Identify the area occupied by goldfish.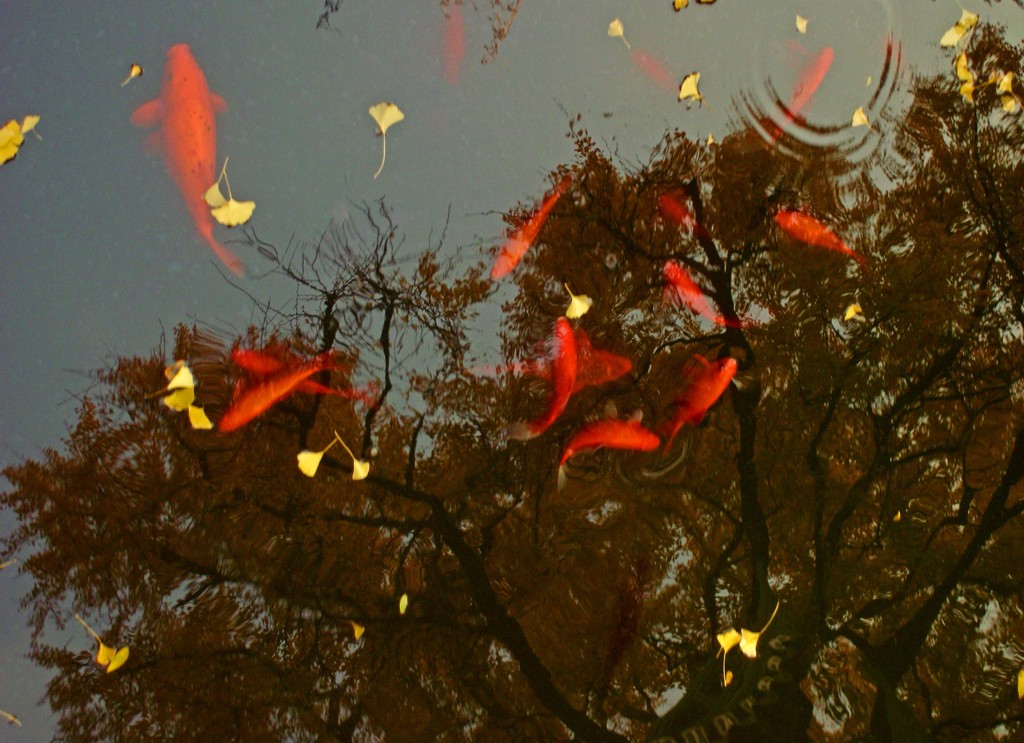
Area: 660 352 741 462.
